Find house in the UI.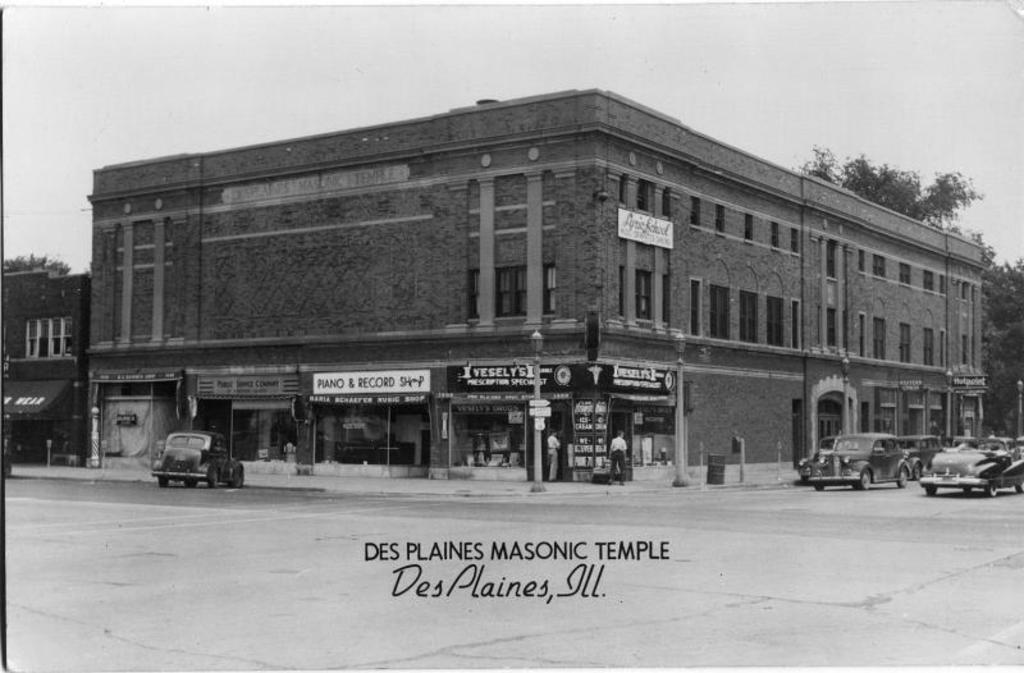
UI element at select_region(0, 278, 90, 459).
